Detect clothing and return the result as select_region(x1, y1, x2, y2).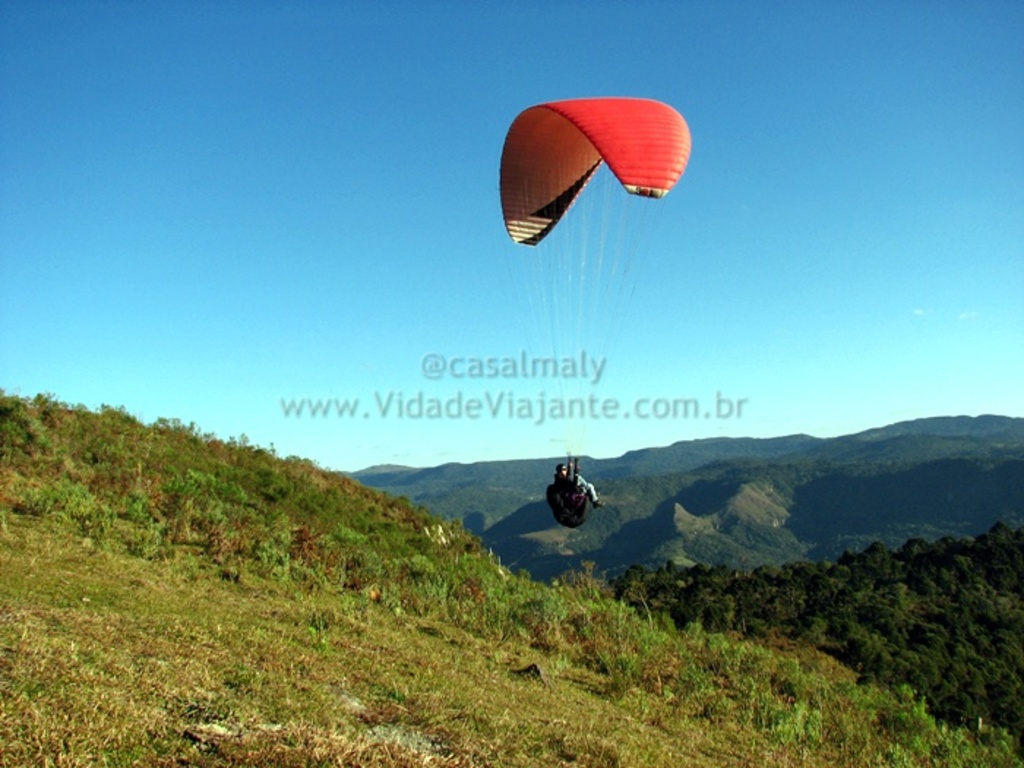
select_region(559, 473, 600, 508).
